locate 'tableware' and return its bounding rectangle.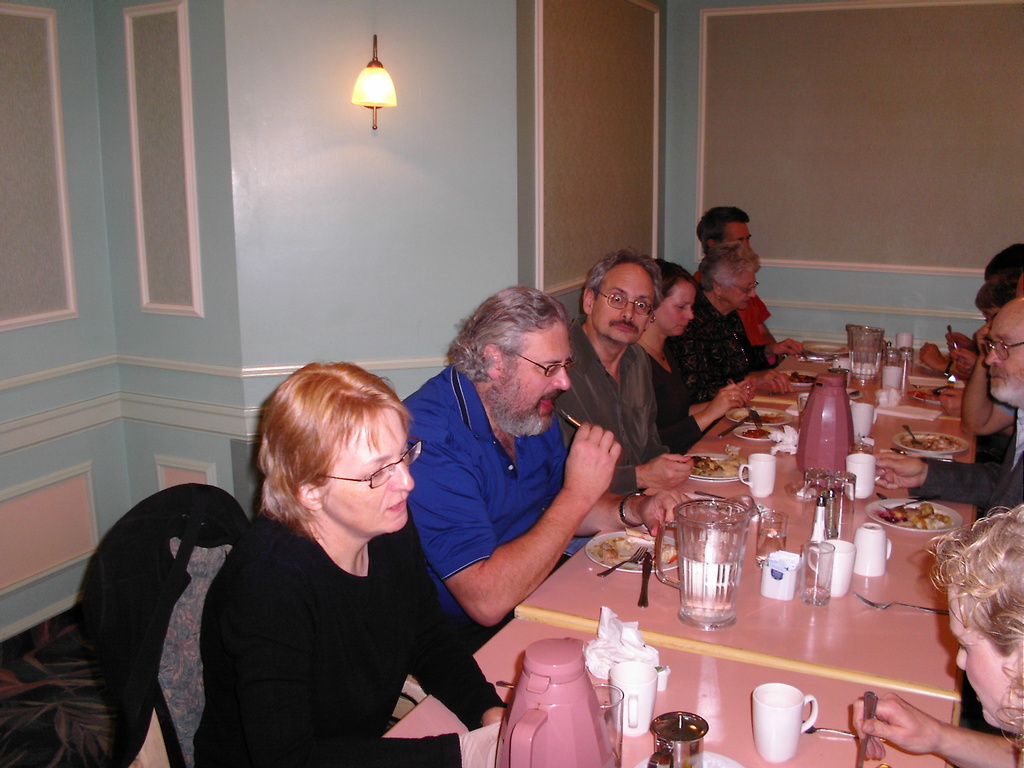
[x1=797, y1=467, x2=836, y2=538].
